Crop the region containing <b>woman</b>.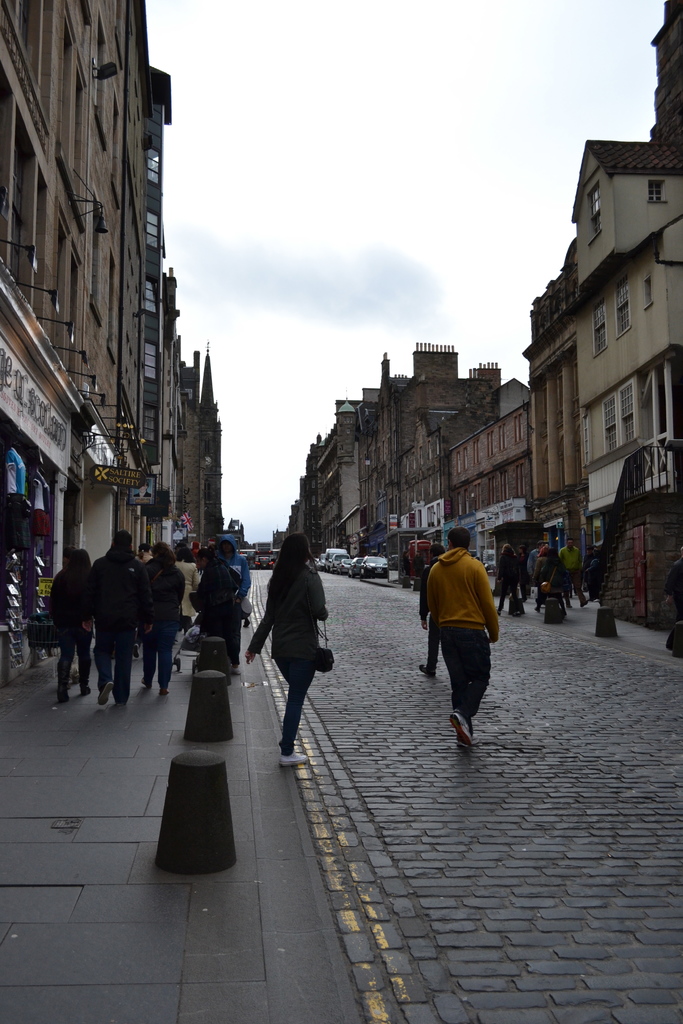
Crop region: (138, 543, 185, 697).
